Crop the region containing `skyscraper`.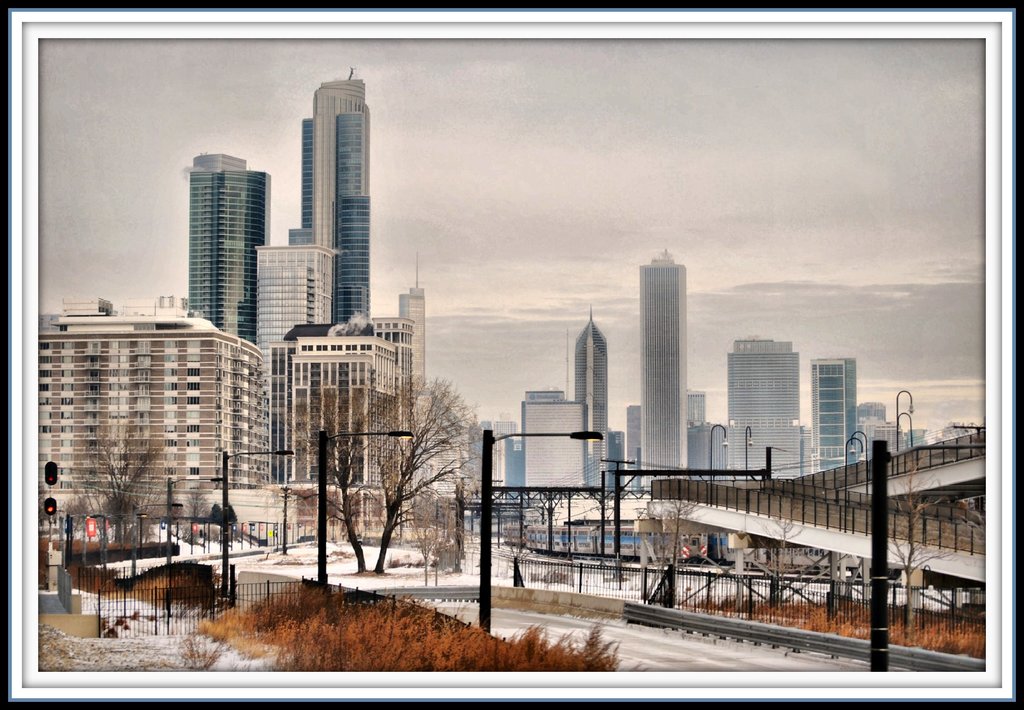
Crop region: {"left": 182, "top": 137, "right": 272, "bottom": 343}.
